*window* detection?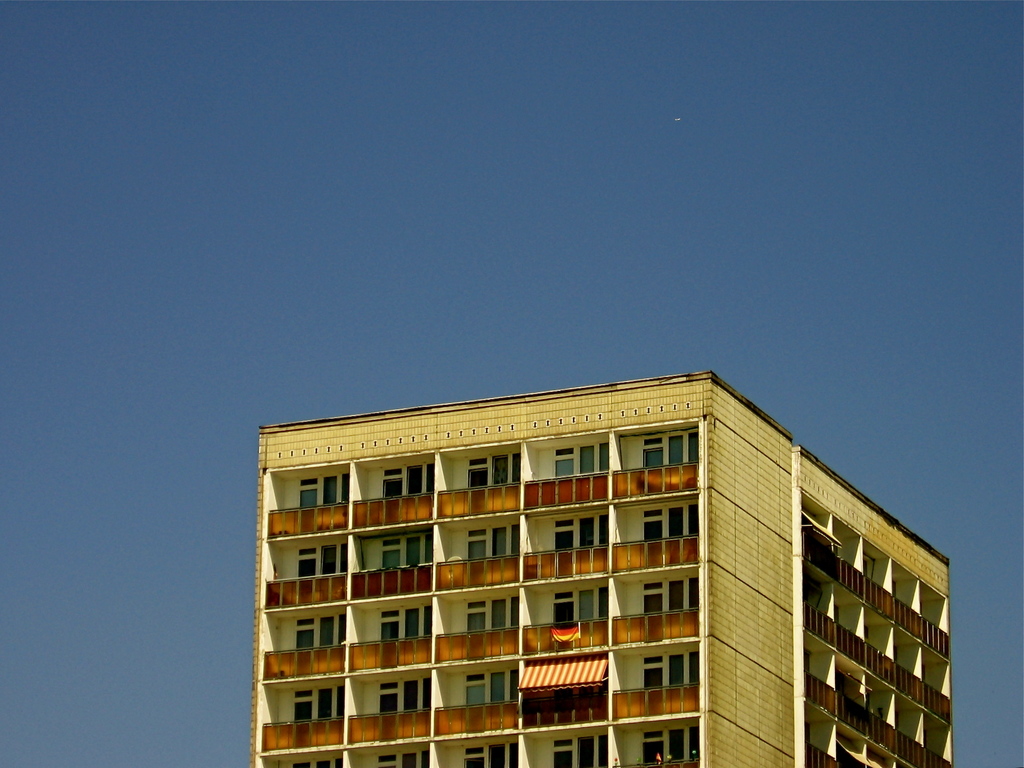
689, 578, 700, 610
